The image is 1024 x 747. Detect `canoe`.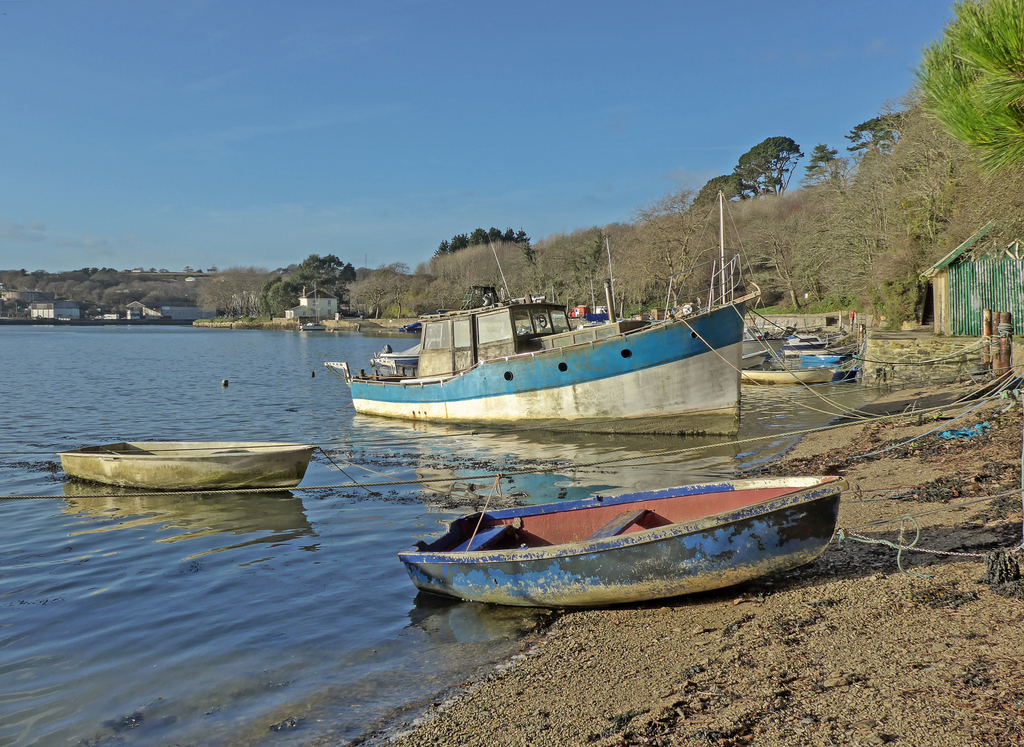
Detection: l=422, t=467, r=847, b=625.
